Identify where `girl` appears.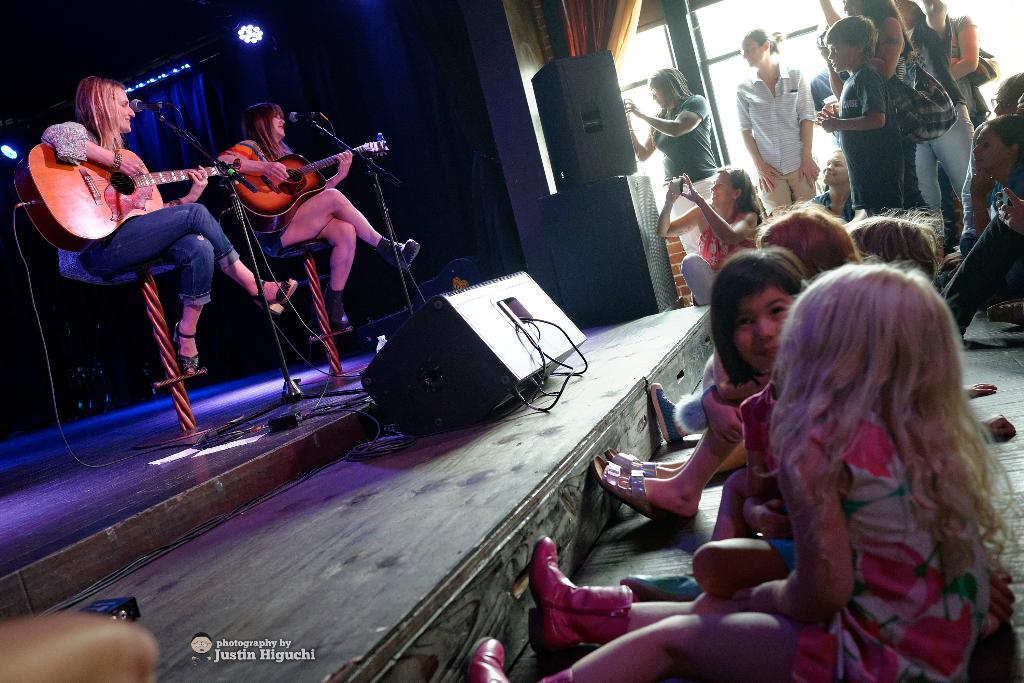
Appears at (623,63,717,259).
